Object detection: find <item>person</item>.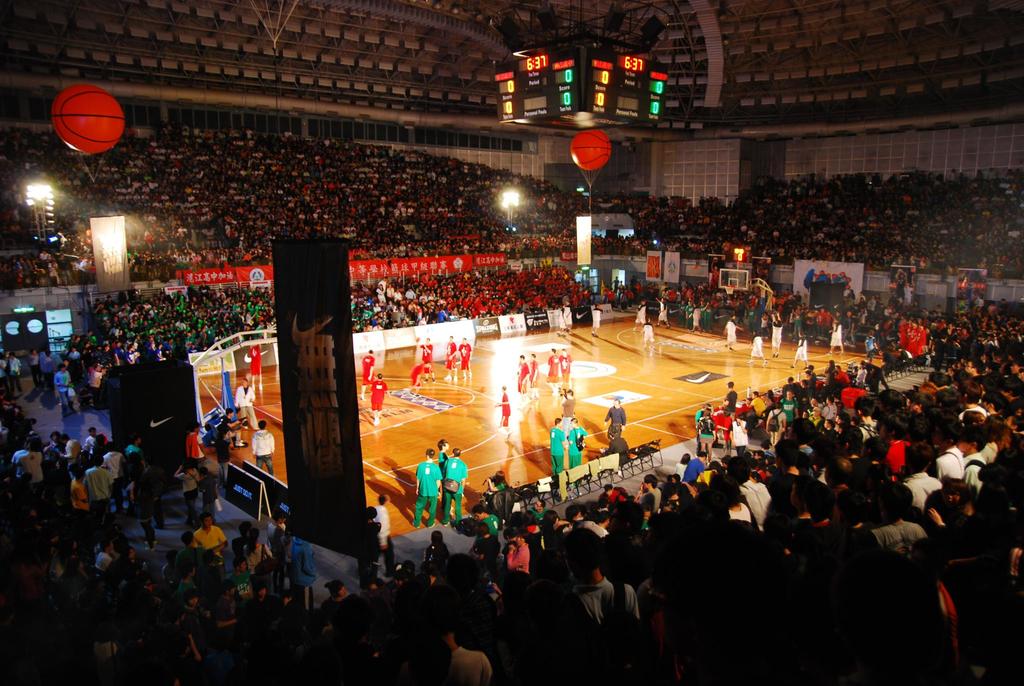
[249,412,274,462].
